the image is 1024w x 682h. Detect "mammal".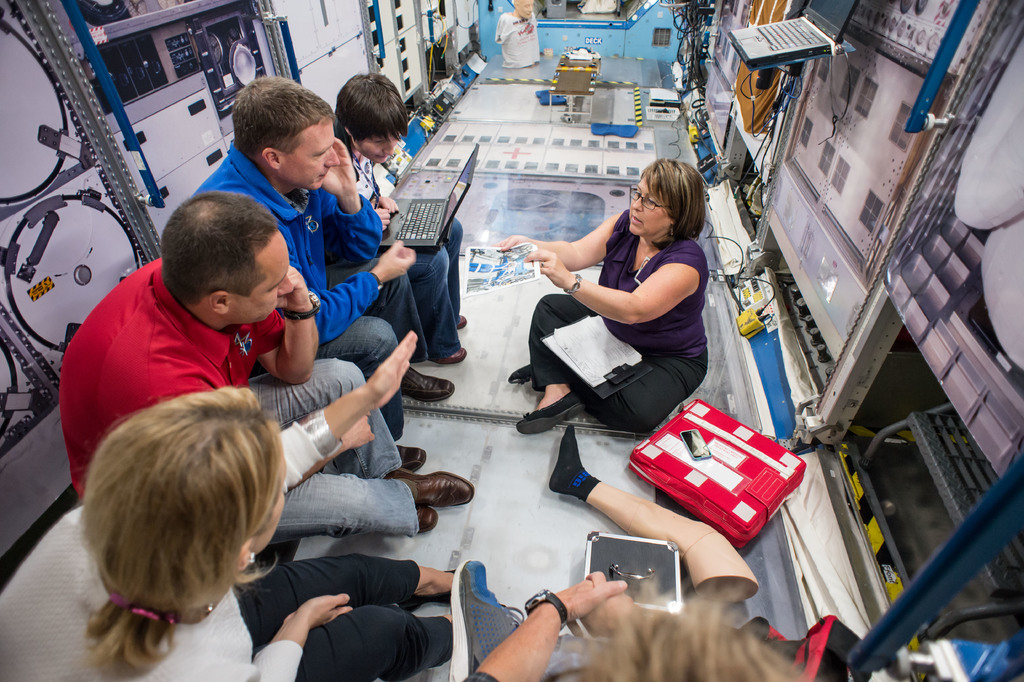
Detection: box=[493, 156, 710, 435].
